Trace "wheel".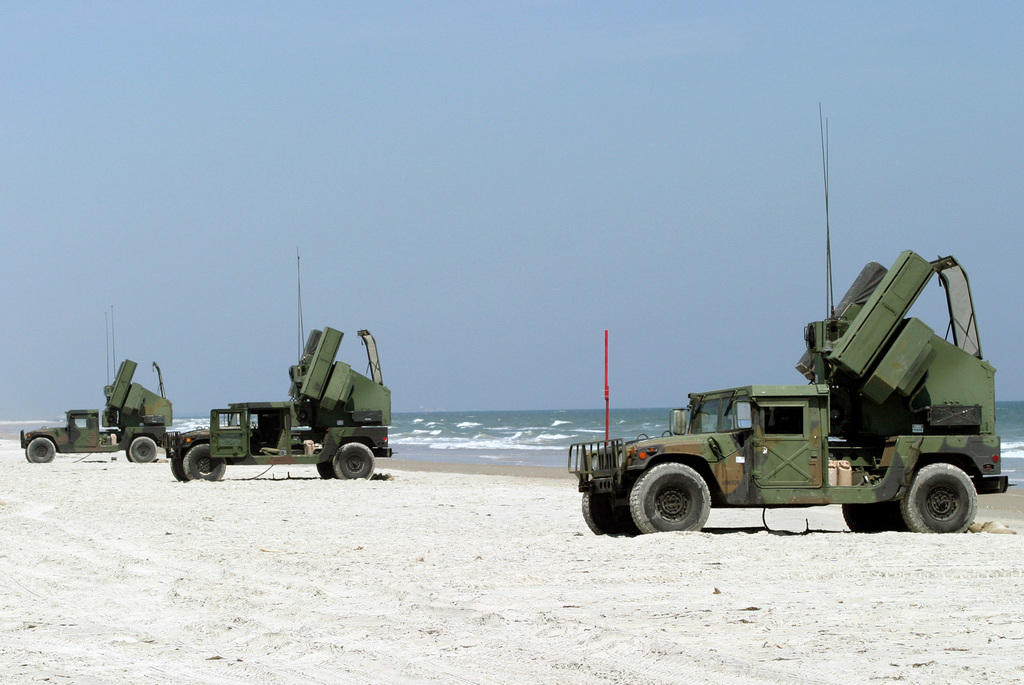
Traced to 334,440,375,478.
